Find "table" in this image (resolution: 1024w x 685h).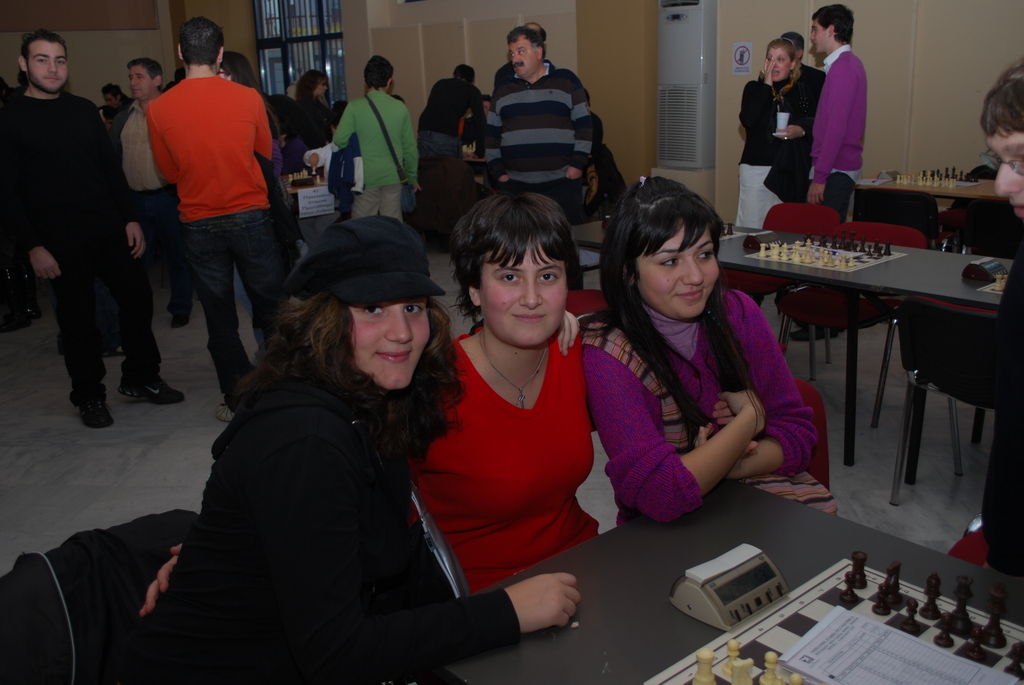
<bbox>714, 224, 1020, 486</bbox>.
